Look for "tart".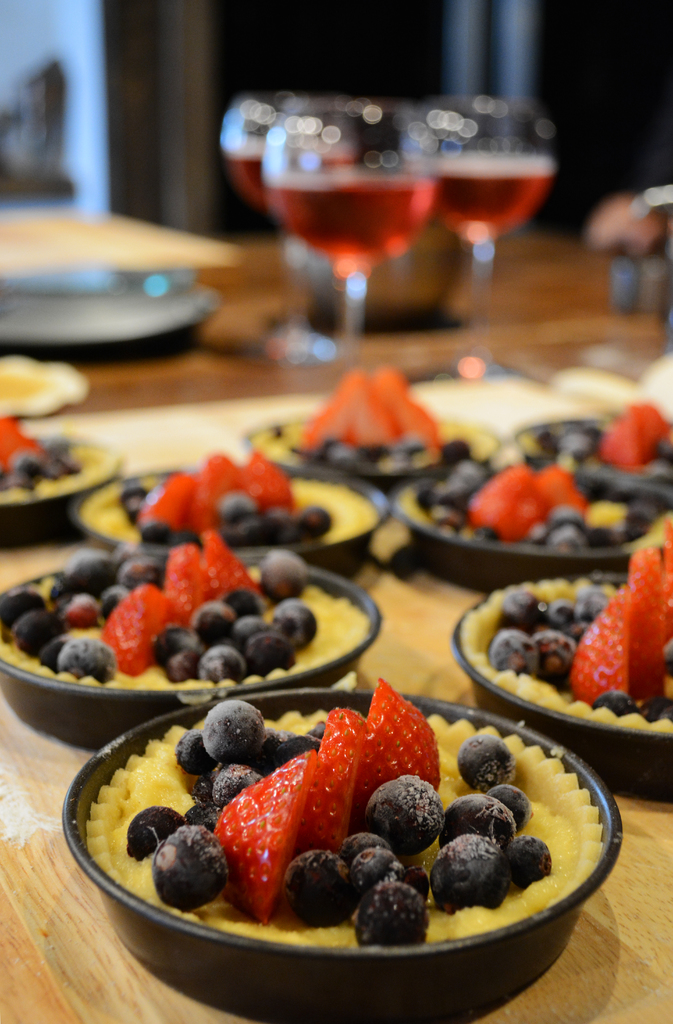
Found: 0 547 369 688.
